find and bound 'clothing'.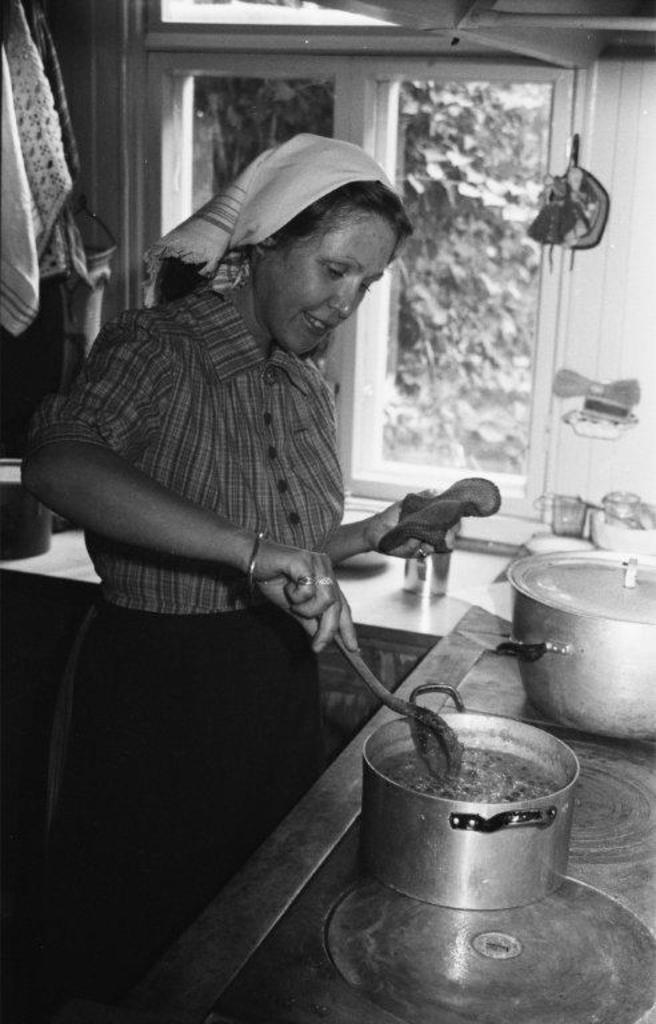
Bound: [31,204,408,841].
